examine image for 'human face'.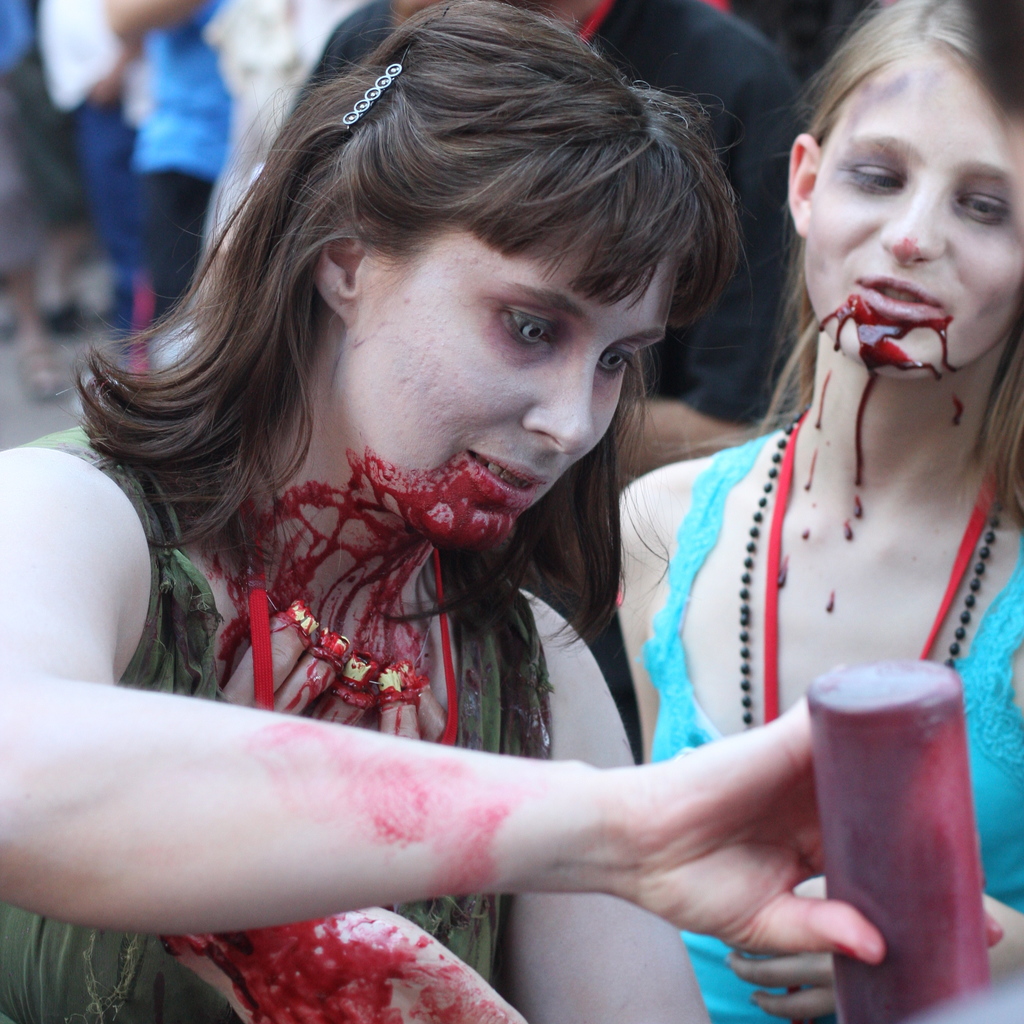
Examination result: detection(815, 54, 1023, 378).
